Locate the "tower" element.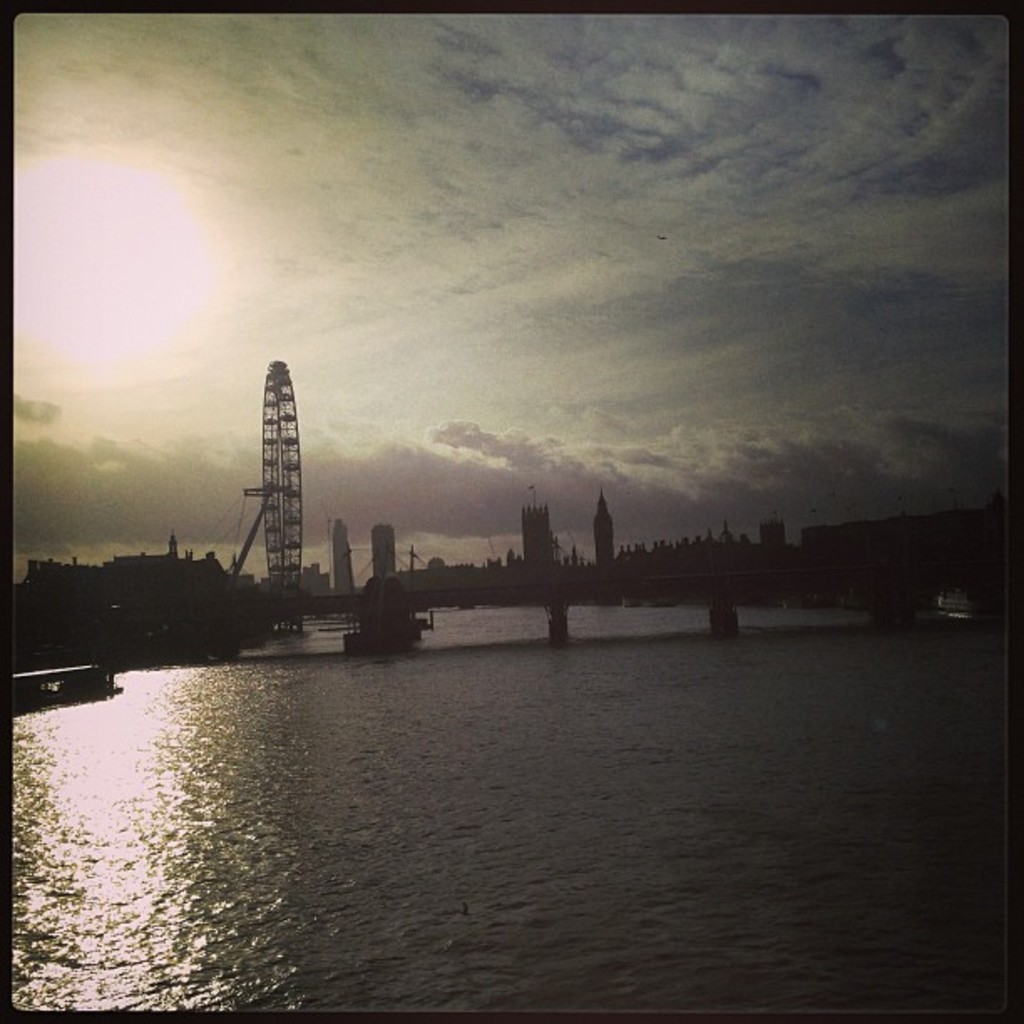
Element bbox: bbox=(246, 366, 306, 609).
